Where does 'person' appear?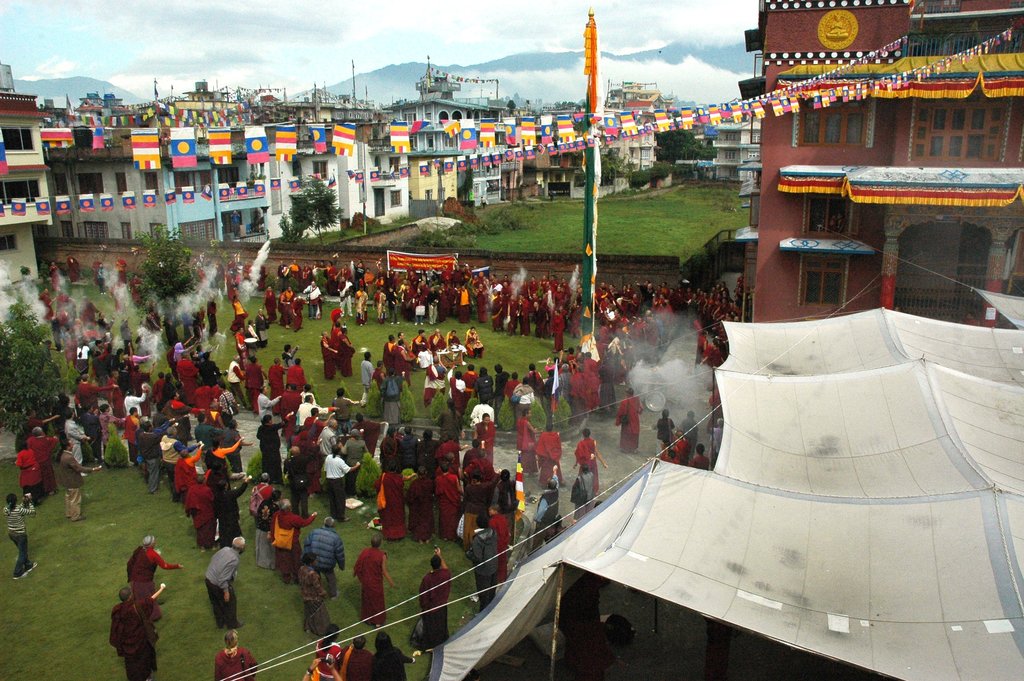
Appears at <box>156,423,203,502</box>.
